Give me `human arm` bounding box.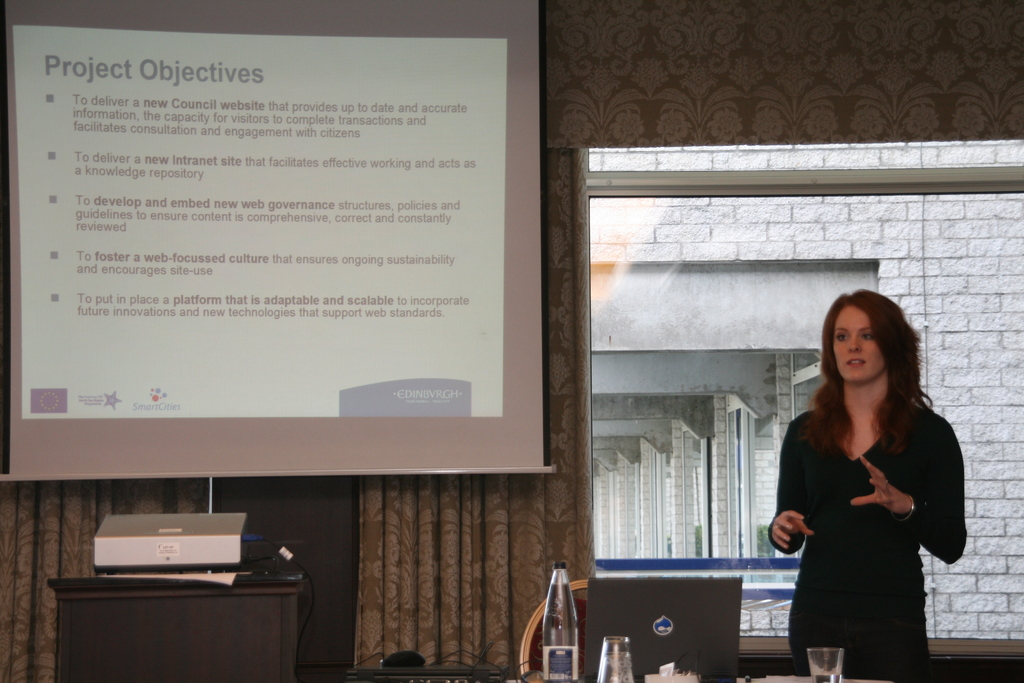
x1=844, y1=401, x2=971, y2=567.
